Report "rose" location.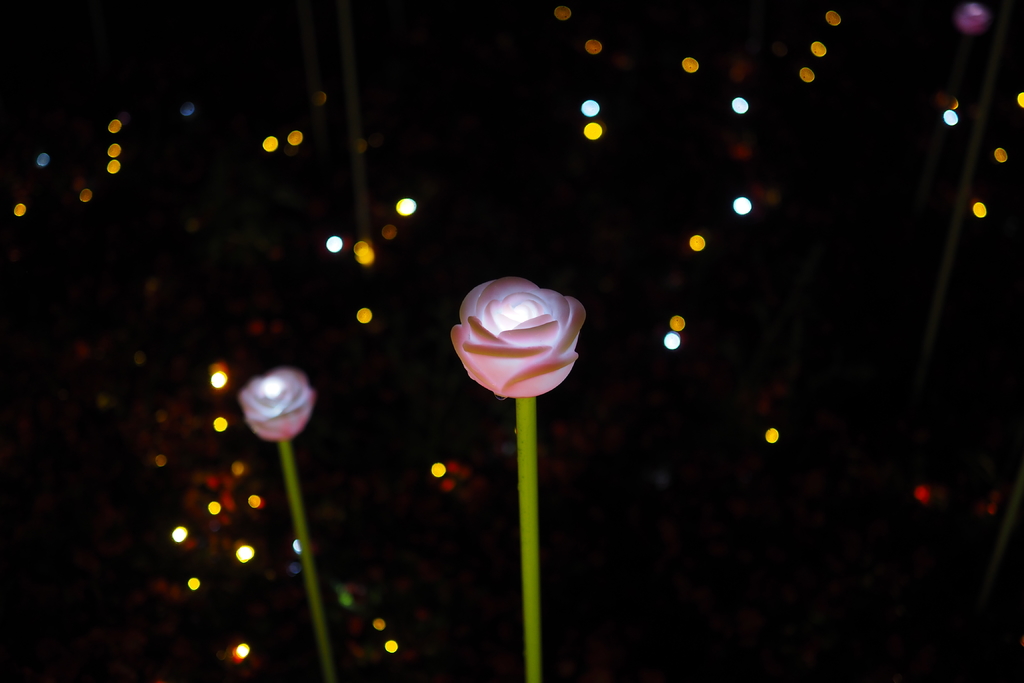
Report: (237, 366, 315, 441).
